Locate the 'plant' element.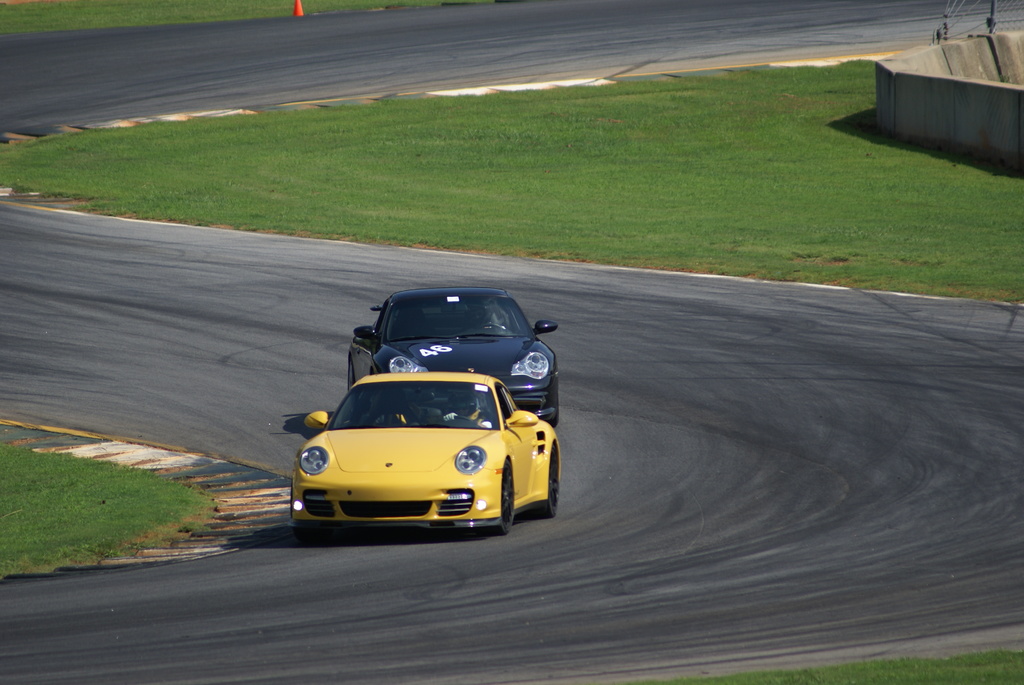
Element bbox: box=[588, 649, 1023, 684].
